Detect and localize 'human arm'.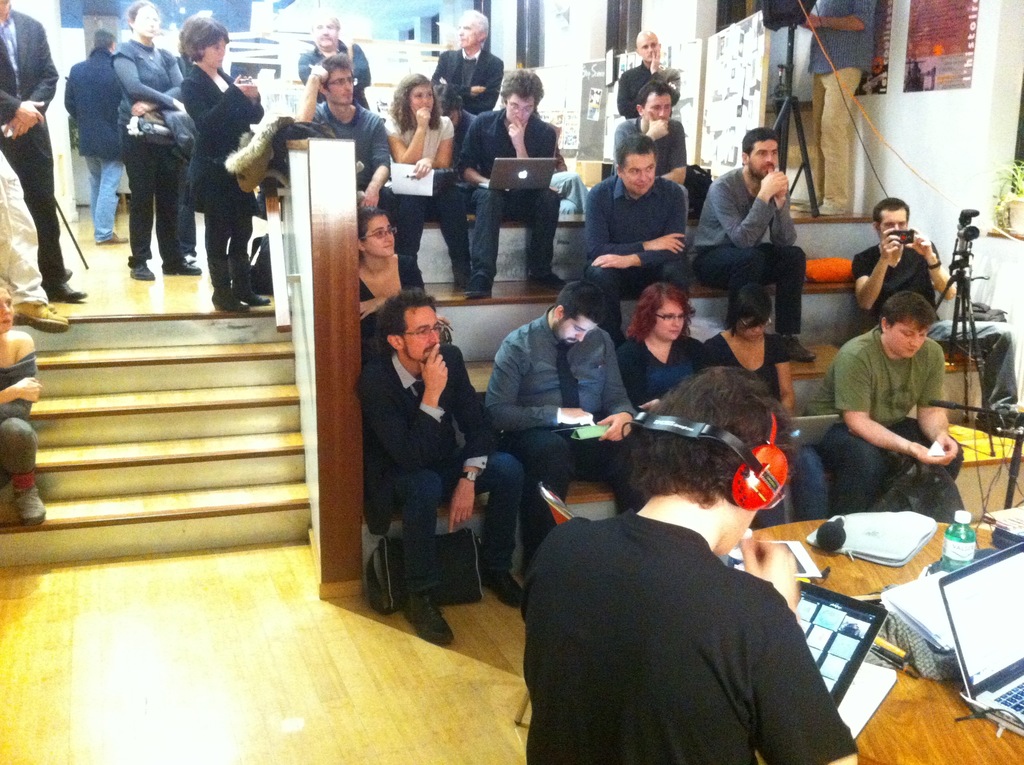
Localized at <region>588, 188, 685, 254</region>.
